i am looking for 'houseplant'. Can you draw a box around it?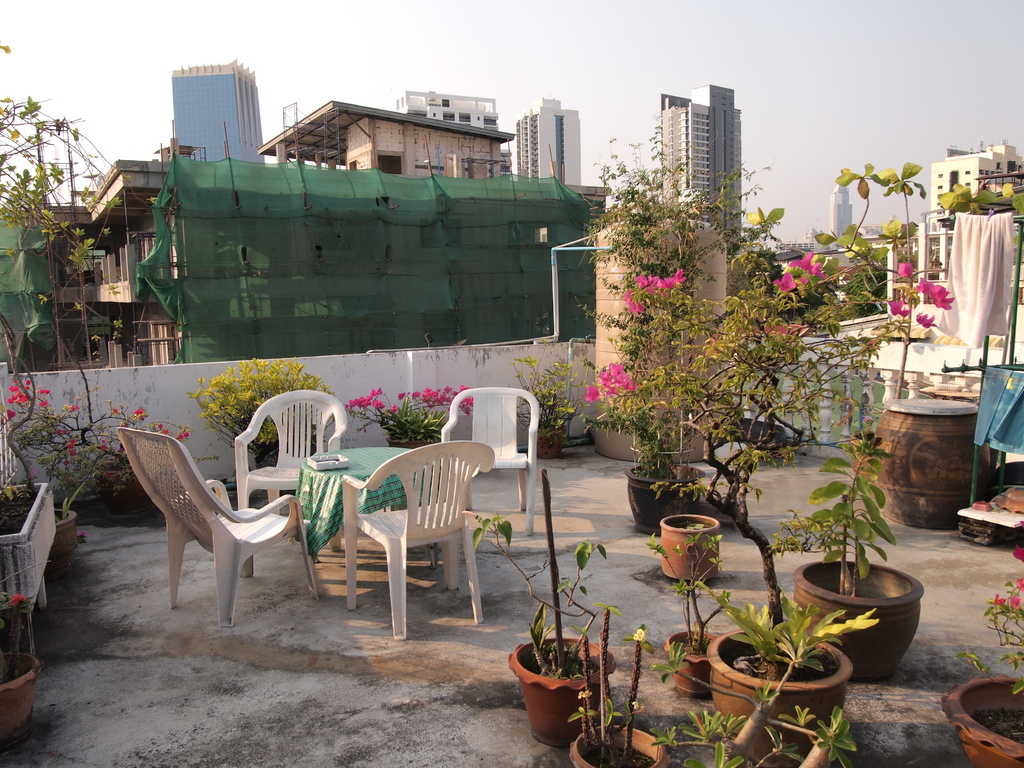
Sure, the bounding box is {"left": 51, "top": 479, "right": 88, "bottom": 561}.
